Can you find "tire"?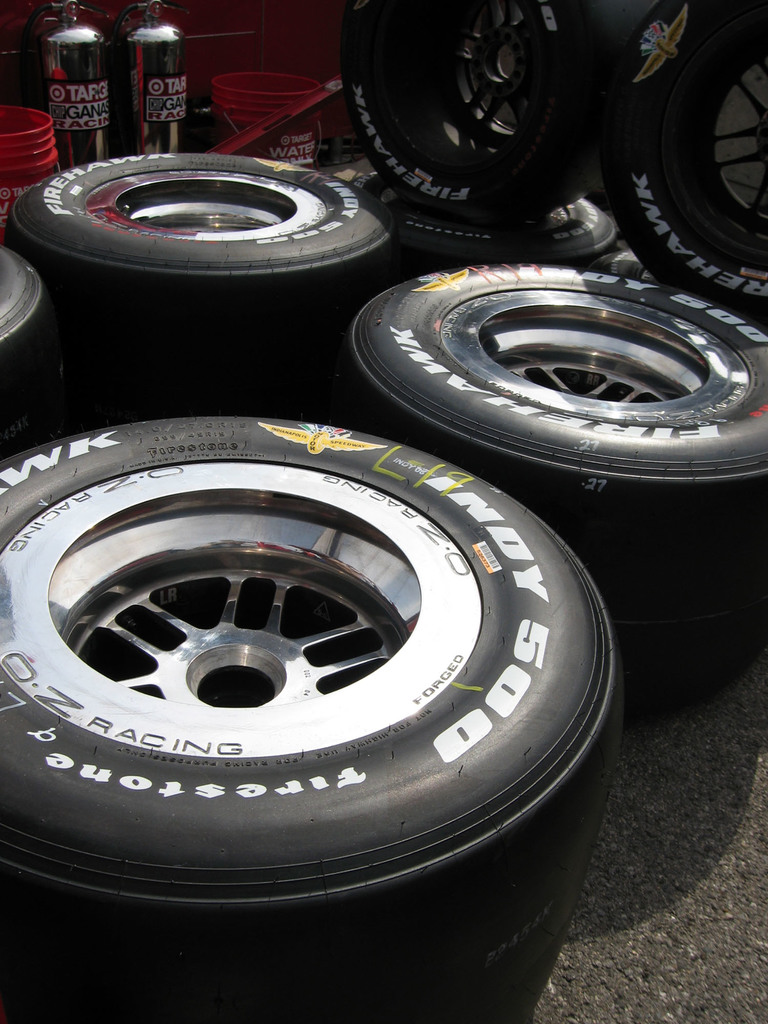
Yes, bounding box: rect(352, 172, 620, 276).
